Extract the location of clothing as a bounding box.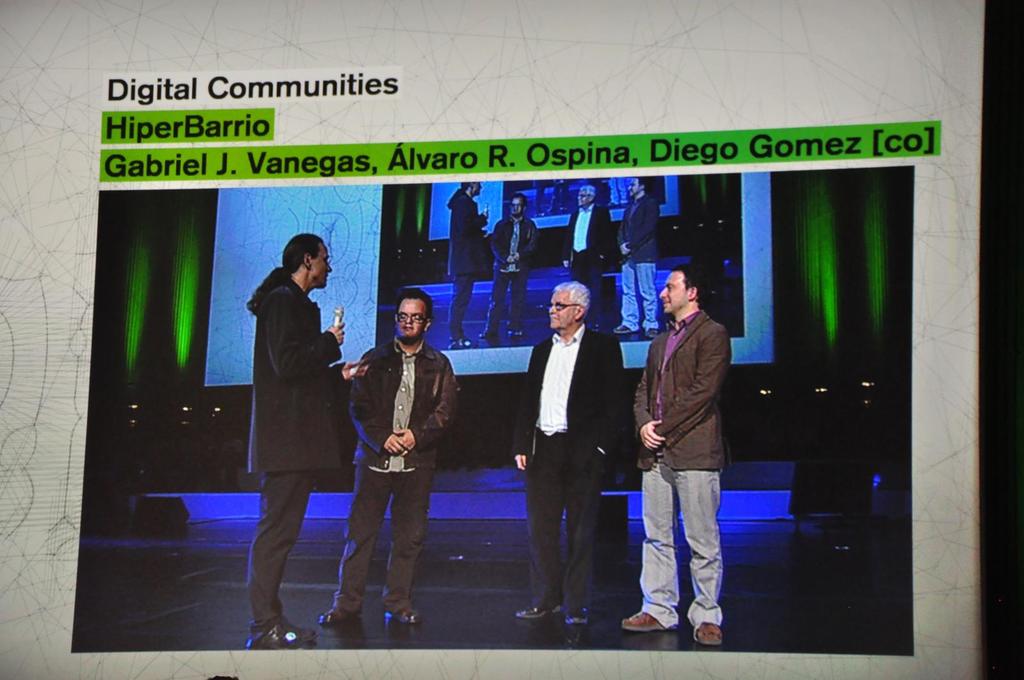
(504,323,630,612).
